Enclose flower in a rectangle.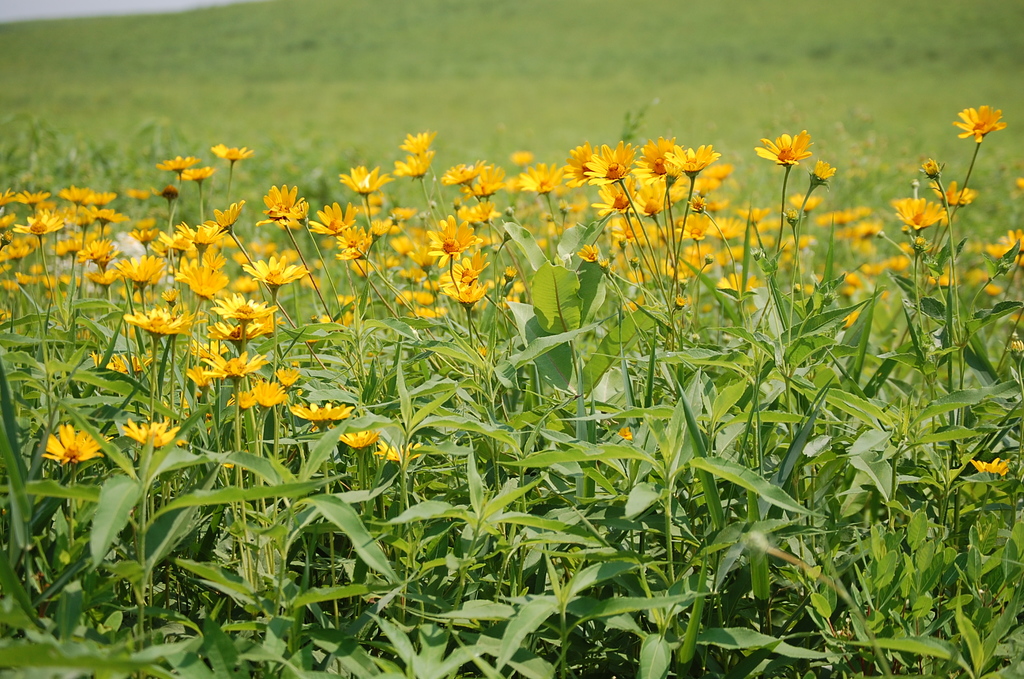
754,126,819,163.
